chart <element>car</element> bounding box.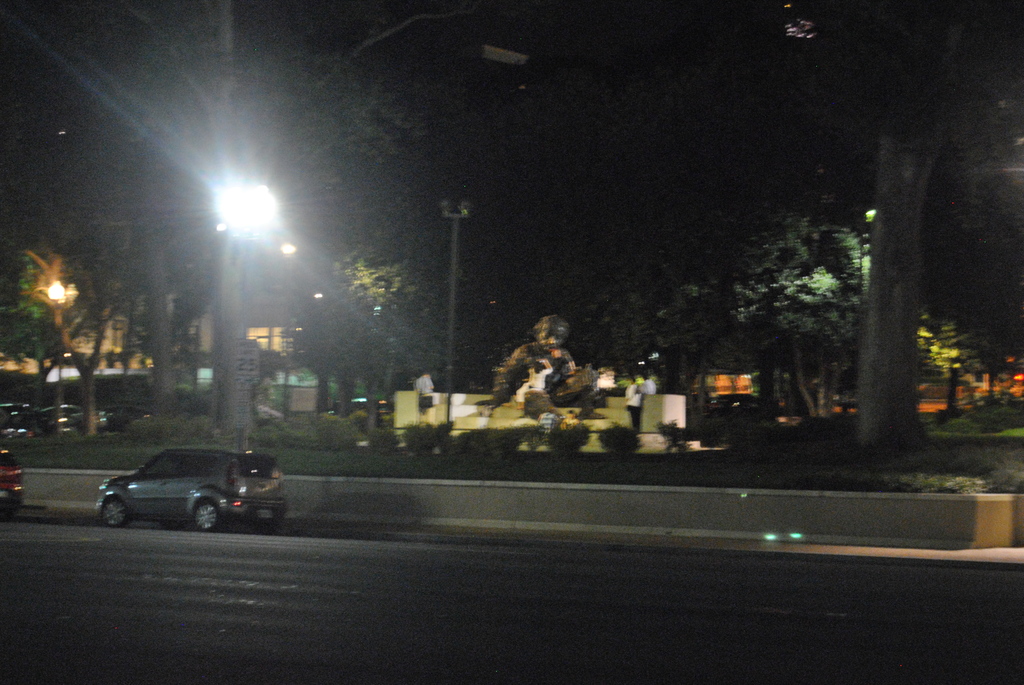
Charted: 38 400 107 431.
